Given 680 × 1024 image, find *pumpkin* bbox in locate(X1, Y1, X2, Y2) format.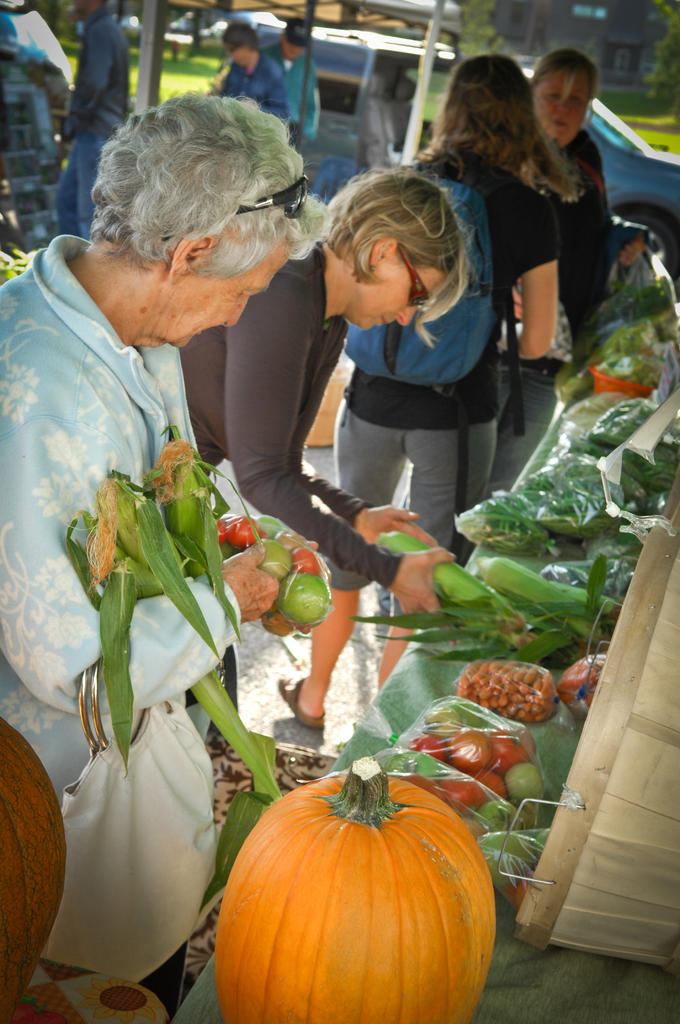
locate(215, 754, 501, 1023).
